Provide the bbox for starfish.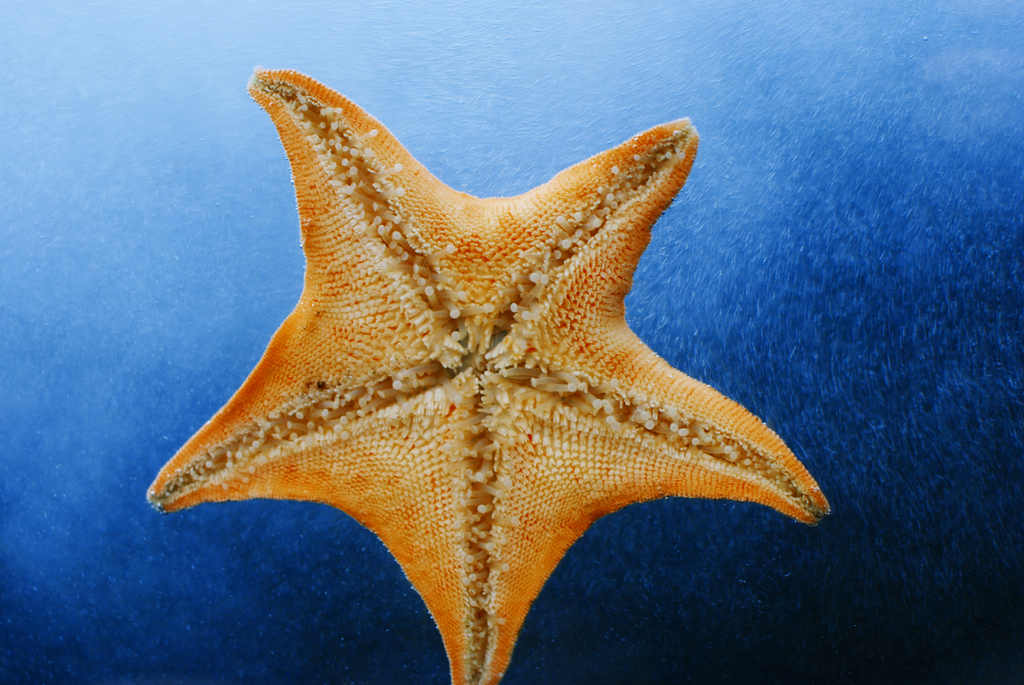
(143, 63, 830, 684).
